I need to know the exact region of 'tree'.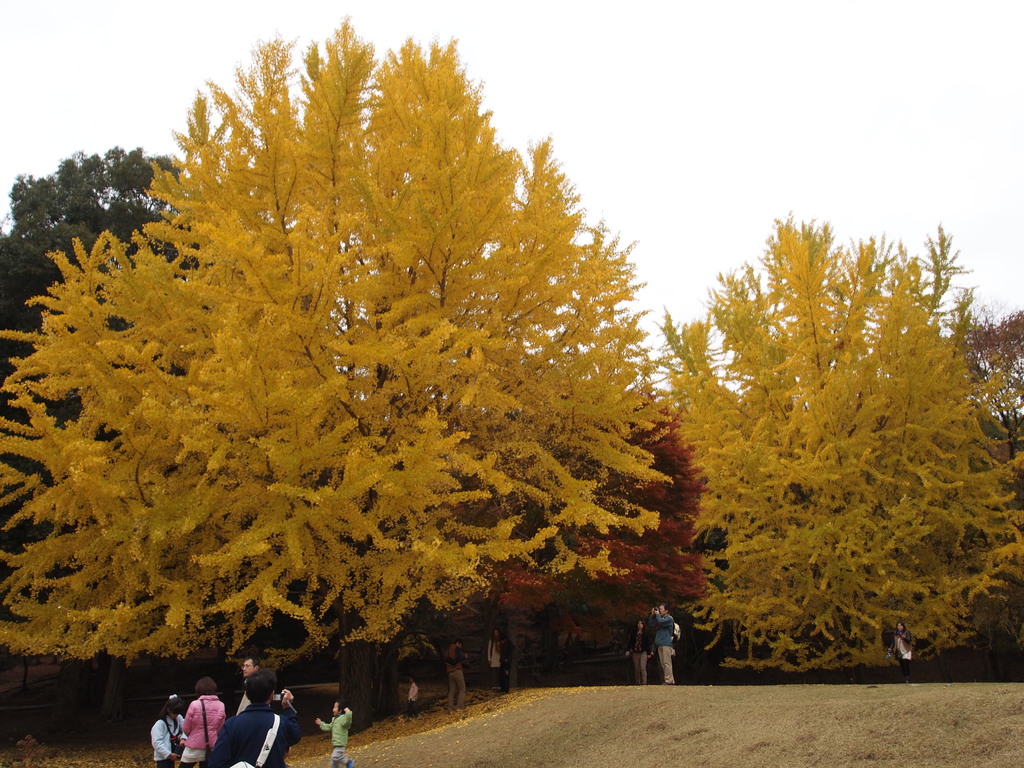
Region: x1=659 y1=220 x2=1023 y2=676.
